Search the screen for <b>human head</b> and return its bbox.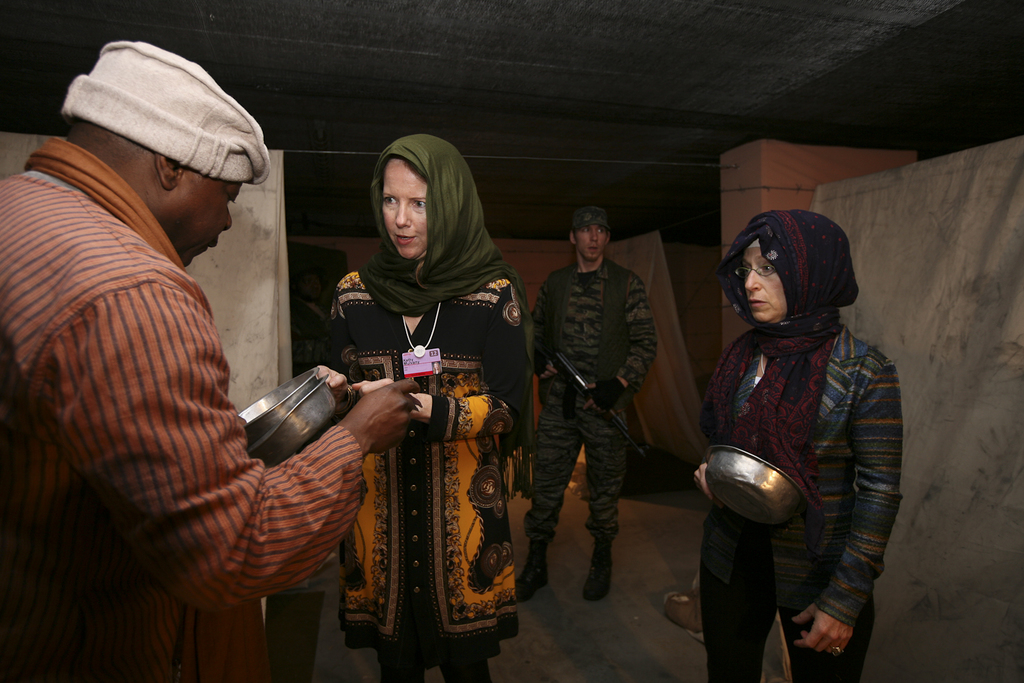
Found: 742 208 853 326.
